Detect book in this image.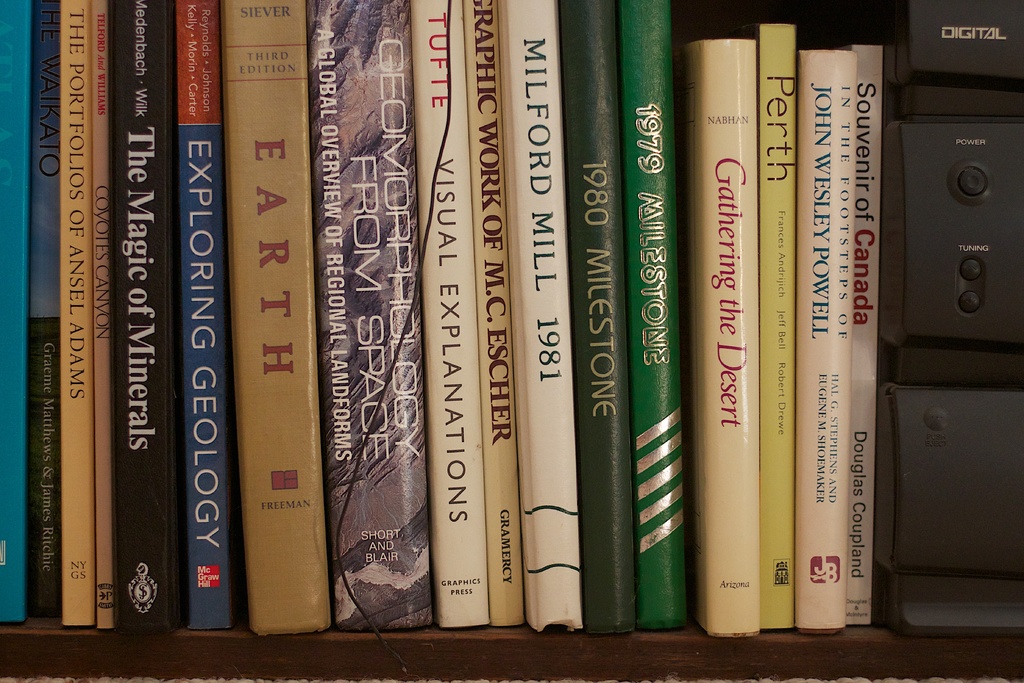
Detection: crop(518, 0, 586, 636).
